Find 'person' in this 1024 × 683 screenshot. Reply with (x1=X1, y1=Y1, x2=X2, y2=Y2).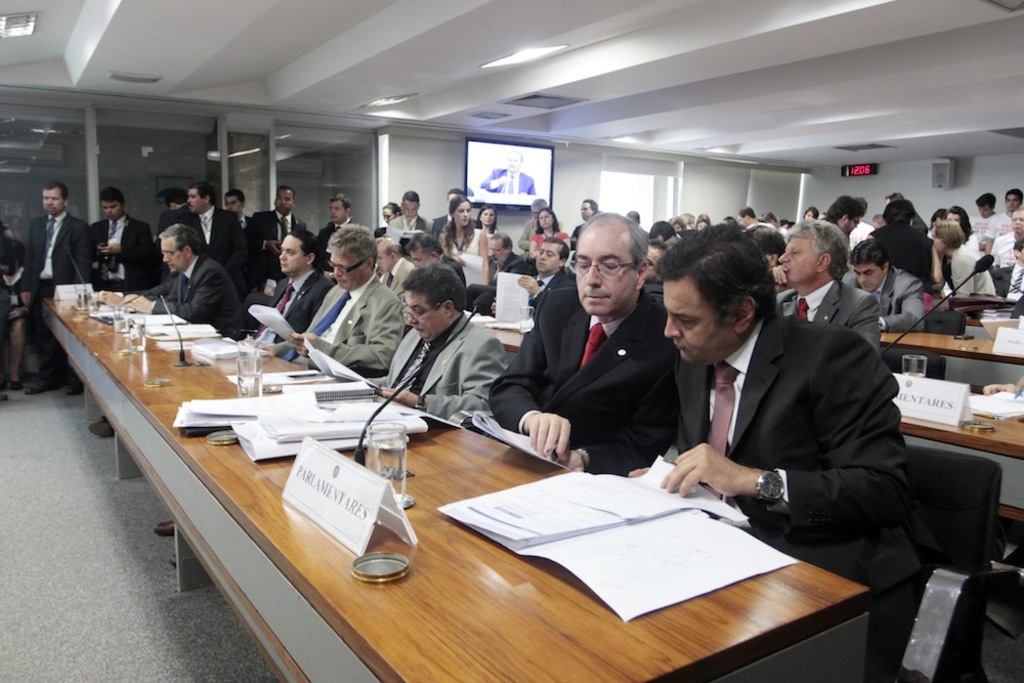
(x1=817, y1=197, x2=862, y2=231).
